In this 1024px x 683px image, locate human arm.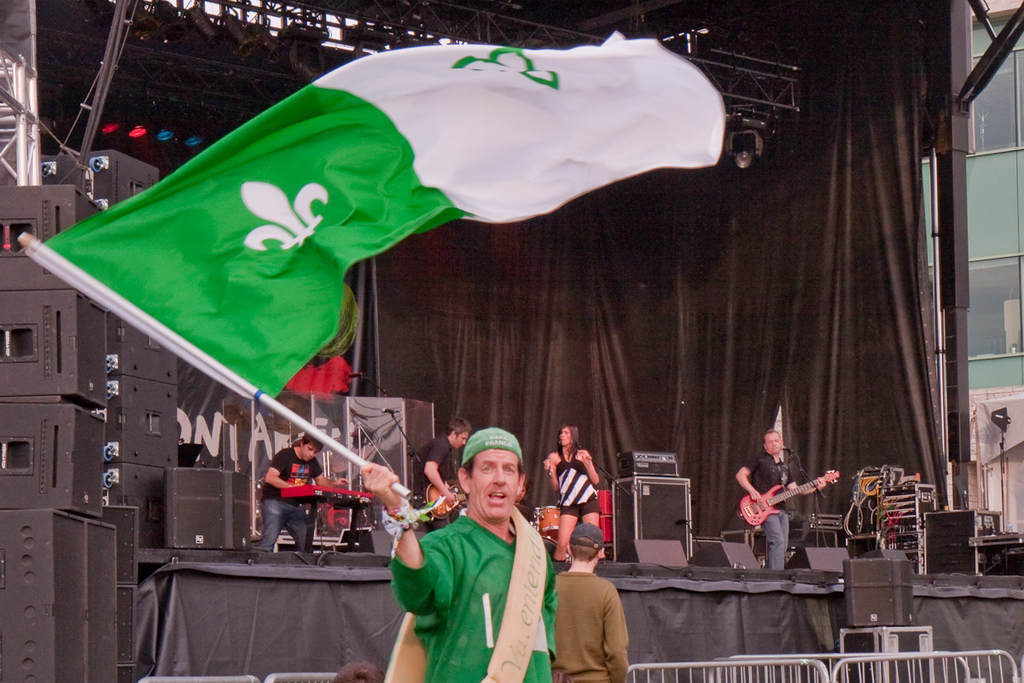
Bounding box: [left=544, top=452, right=558, bottom=493].
